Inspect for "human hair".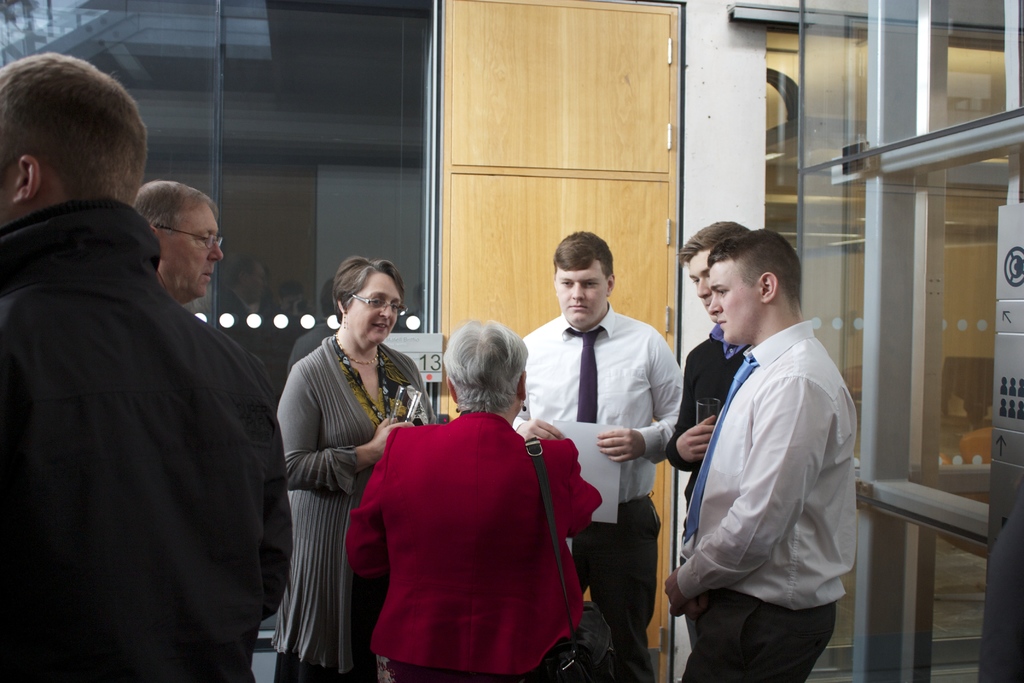
Inspection: pyautogui.locateOnScreen(6, 47, 136, 206).
